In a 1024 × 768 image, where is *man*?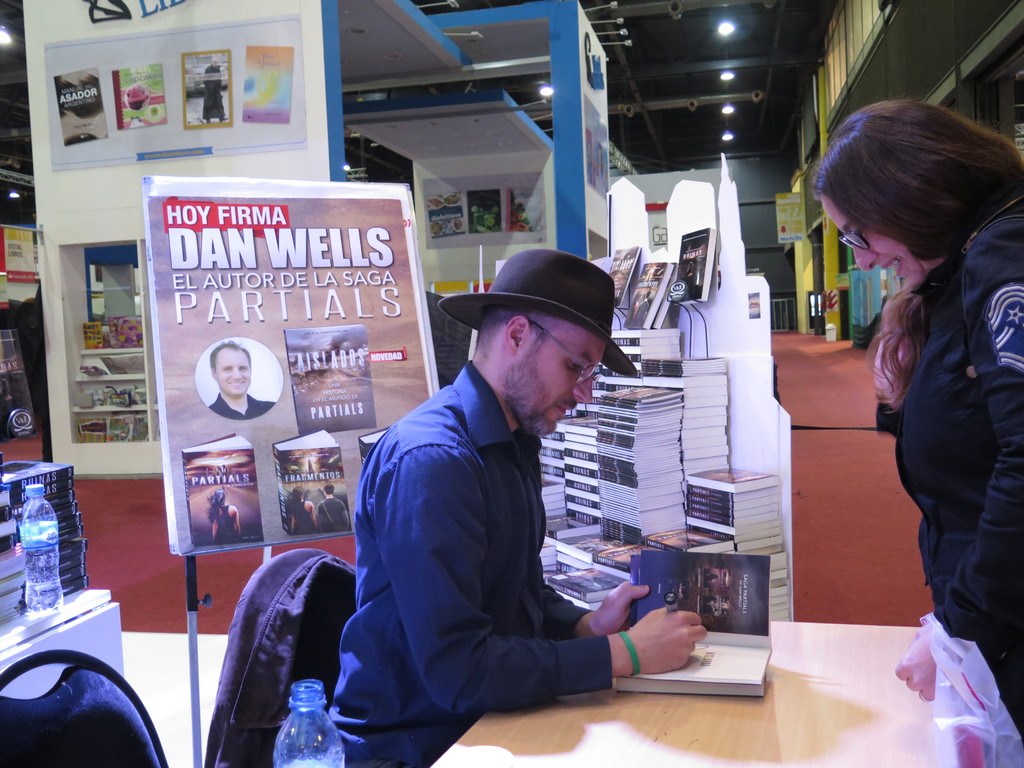
bbox=[314, 481, 356, 537].
